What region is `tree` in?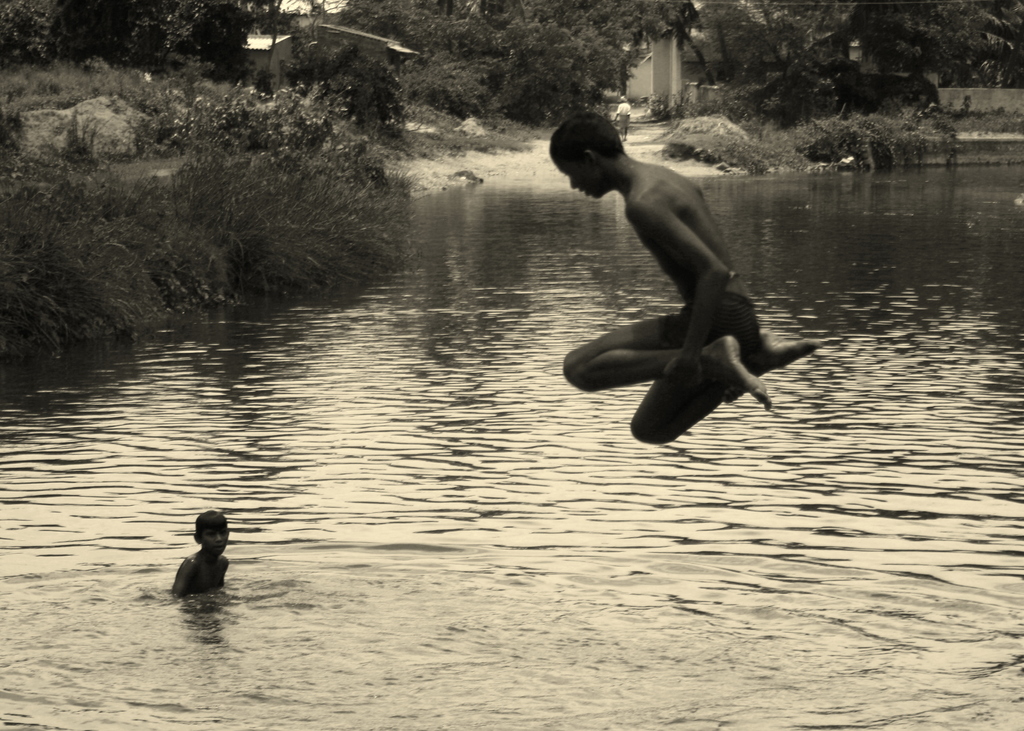
box=[136, 0, 215, 50].
